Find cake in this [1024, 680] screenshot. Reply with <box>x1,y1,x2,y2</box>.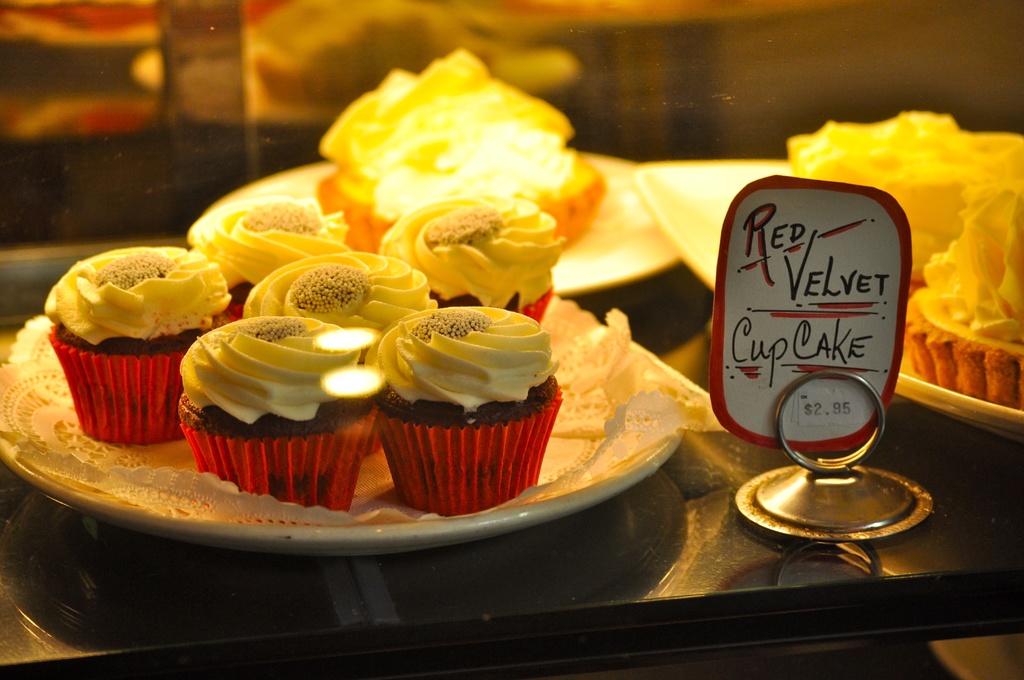
<box>234,241,442,369</box>.
